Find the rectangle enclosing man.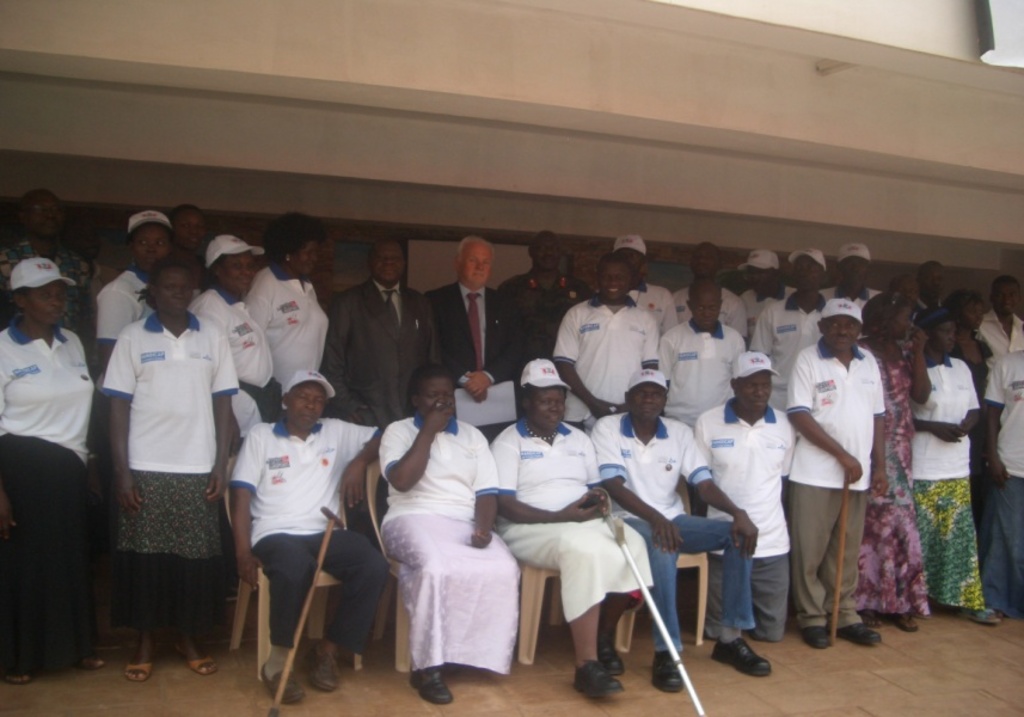
x1=489 y1=227 x2=601 y2=367.
